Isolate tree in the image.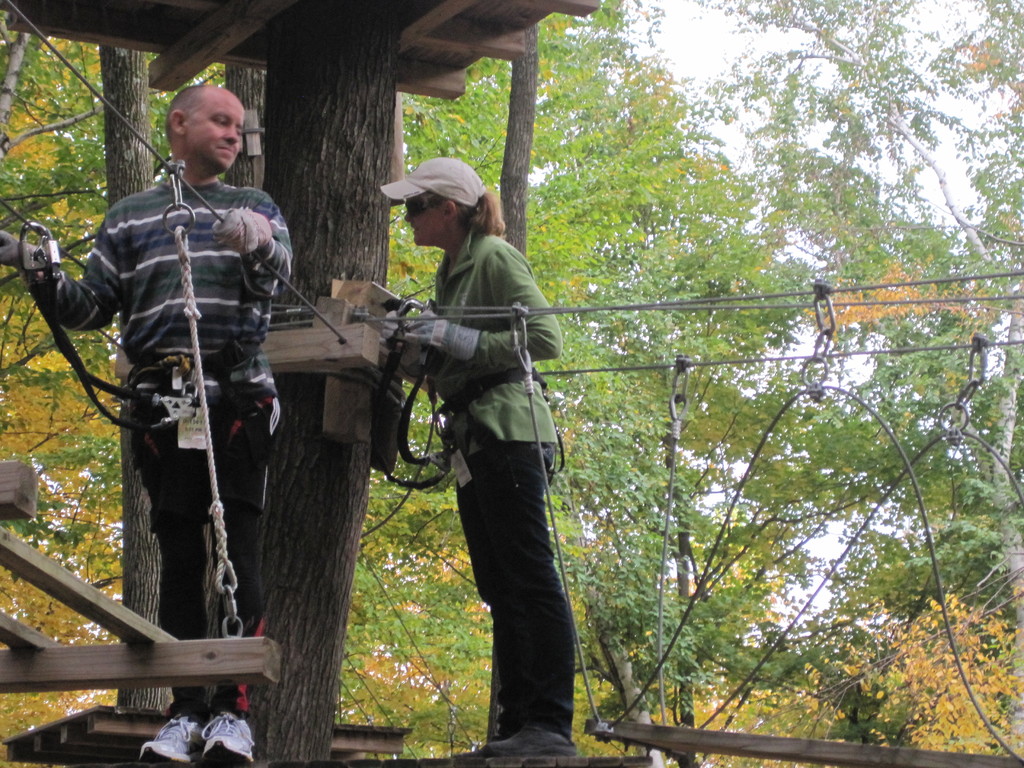
Isolated region: [876,606,1022,767].
